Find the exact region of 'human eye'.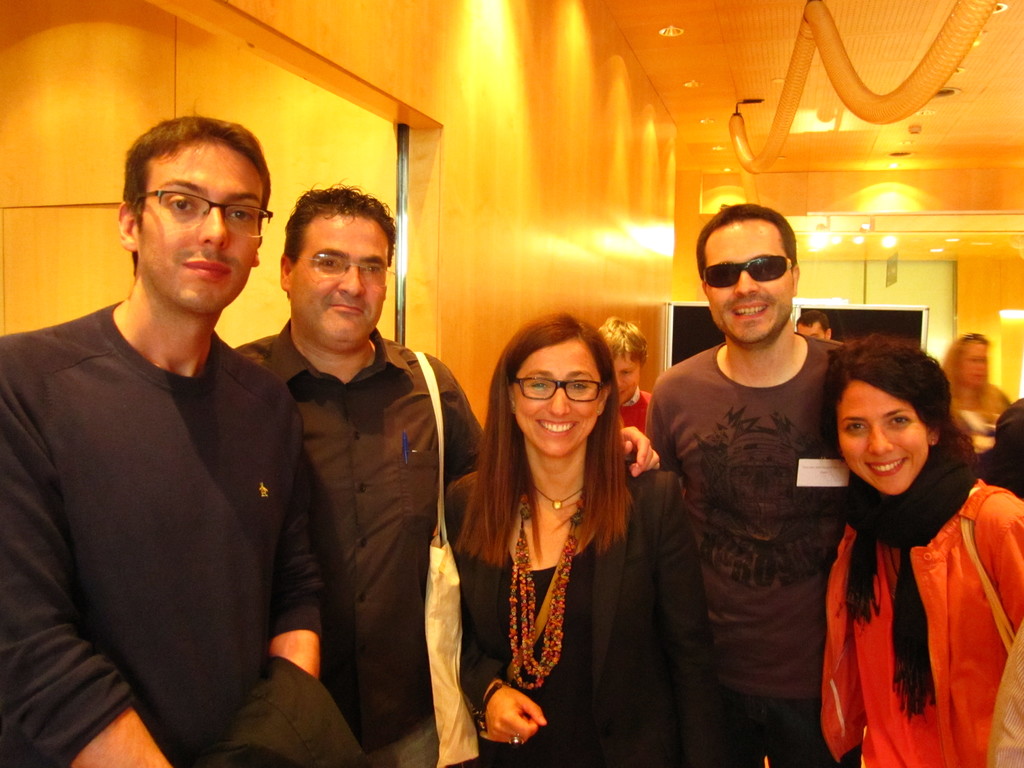
Exact region: <bbox>165, 193, 201, 214</bbox>.
